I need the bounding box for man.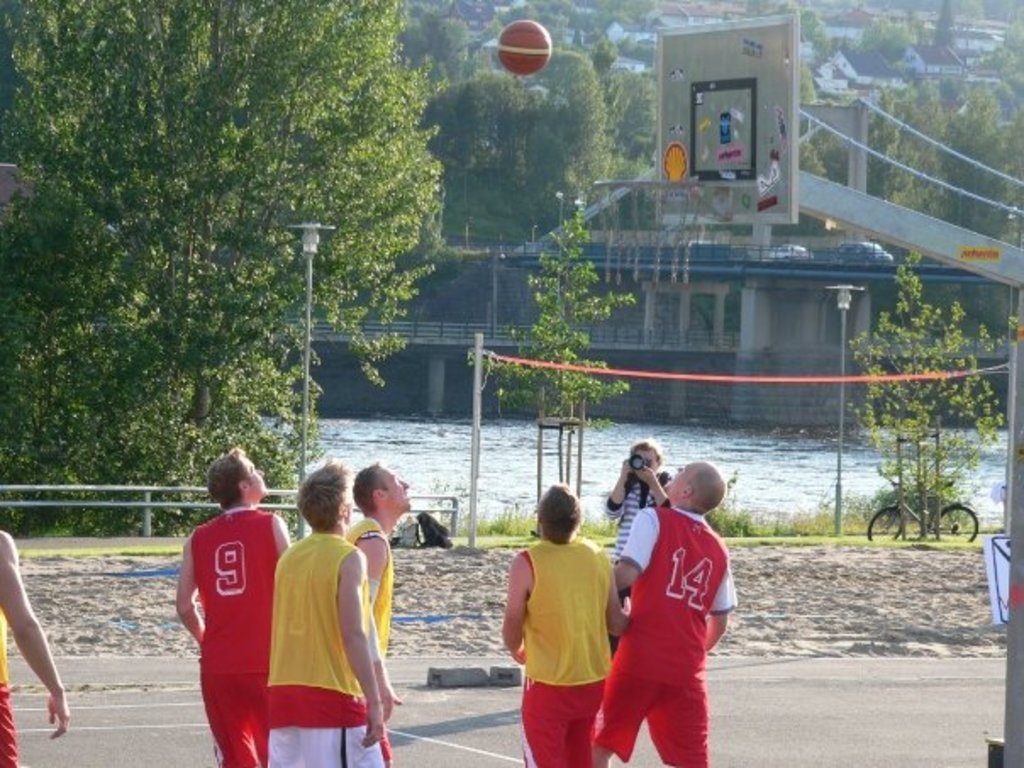
Here it is: region(254, 459, 385, 766).
